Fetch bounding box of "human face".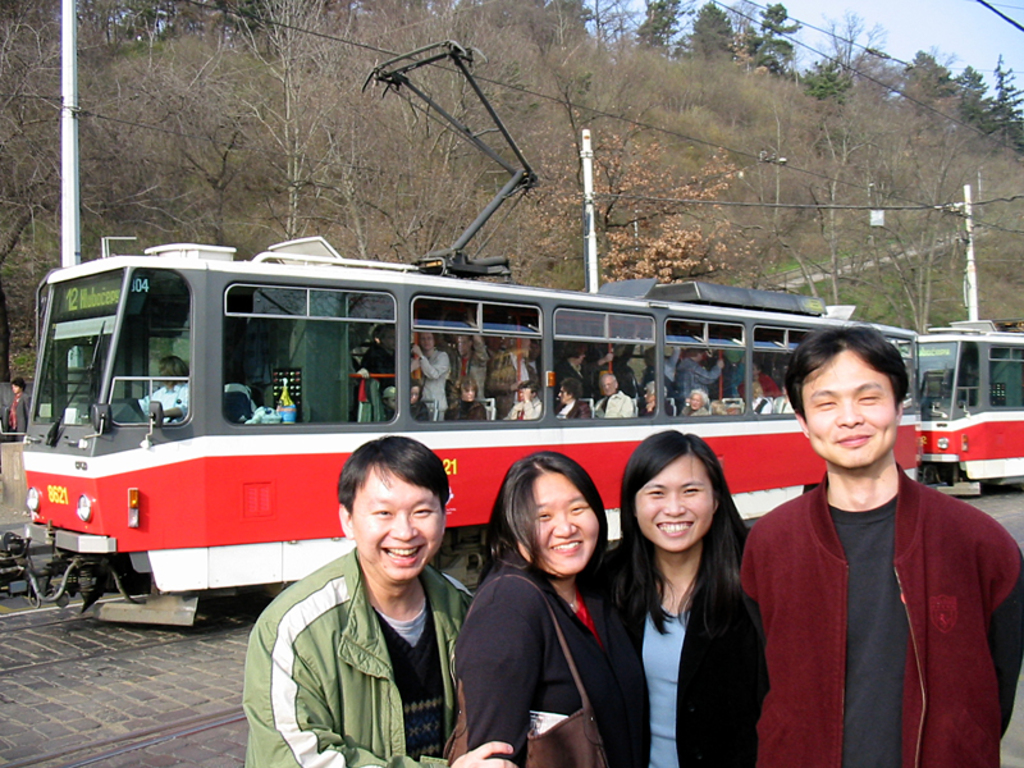
Bbox: crop(637, 454, 713, 553).
